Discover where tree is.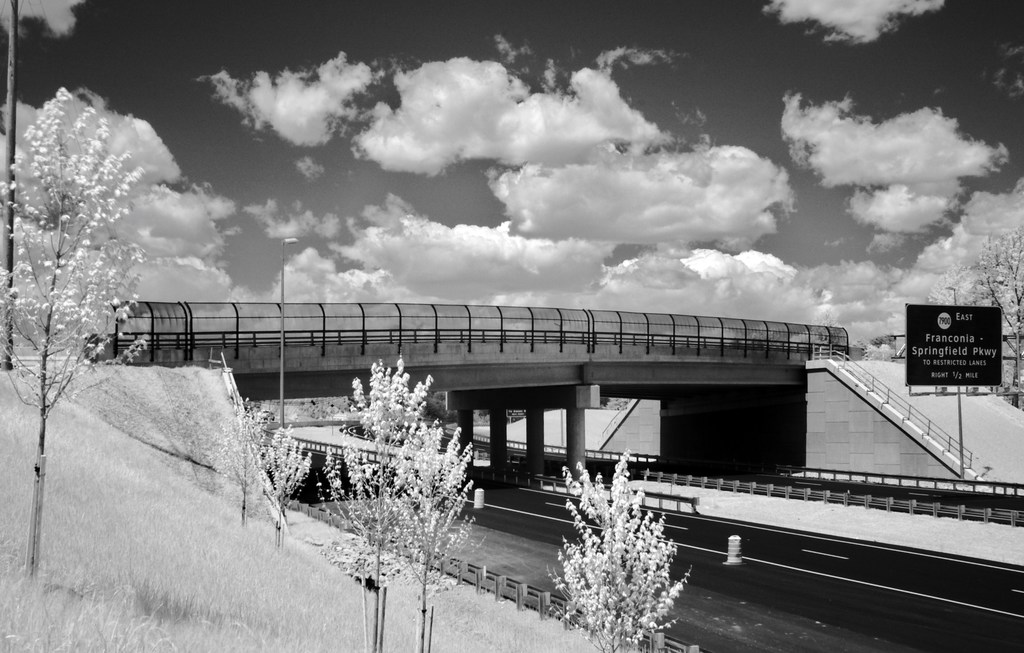
Discovered at select_region(257, 423, 314, 549).
